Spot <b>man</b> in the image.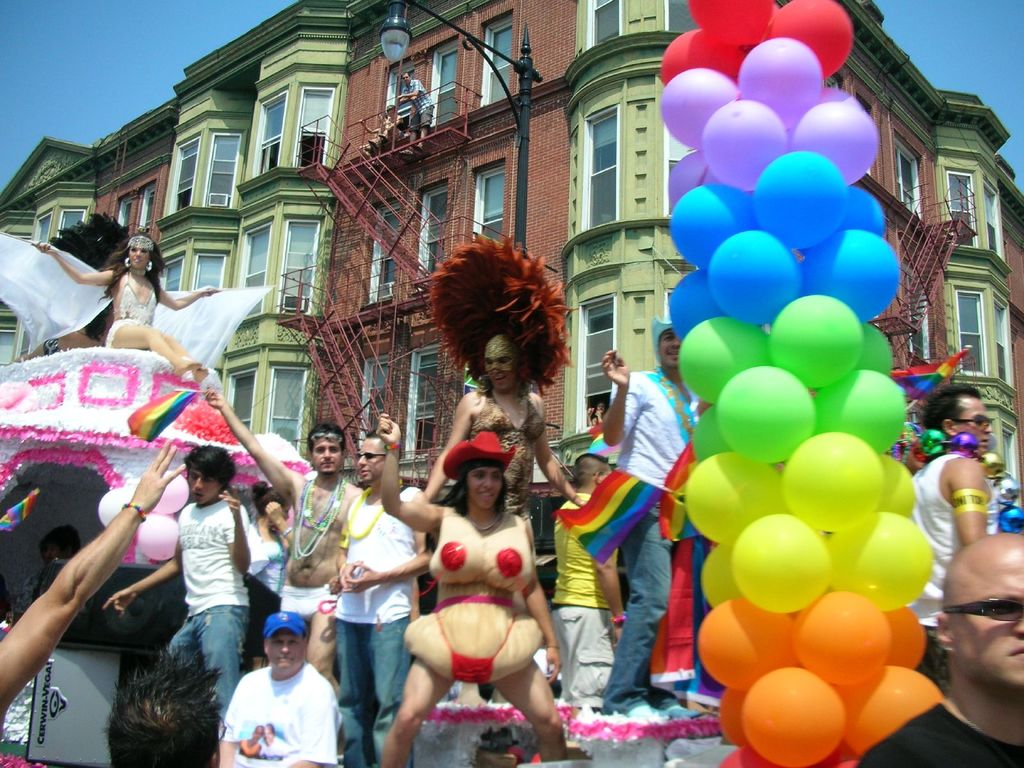
<b>man</b> found at box=[549, 450, 620, 760].
